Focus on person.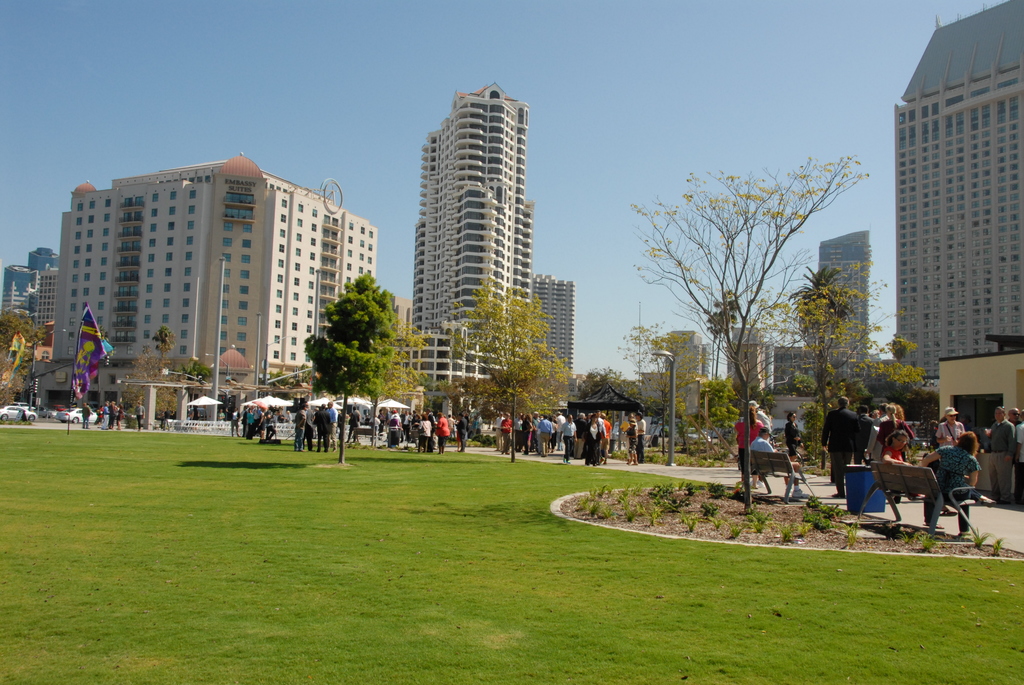
Focused at (left=748, top=400, right=772, bottom=429).
